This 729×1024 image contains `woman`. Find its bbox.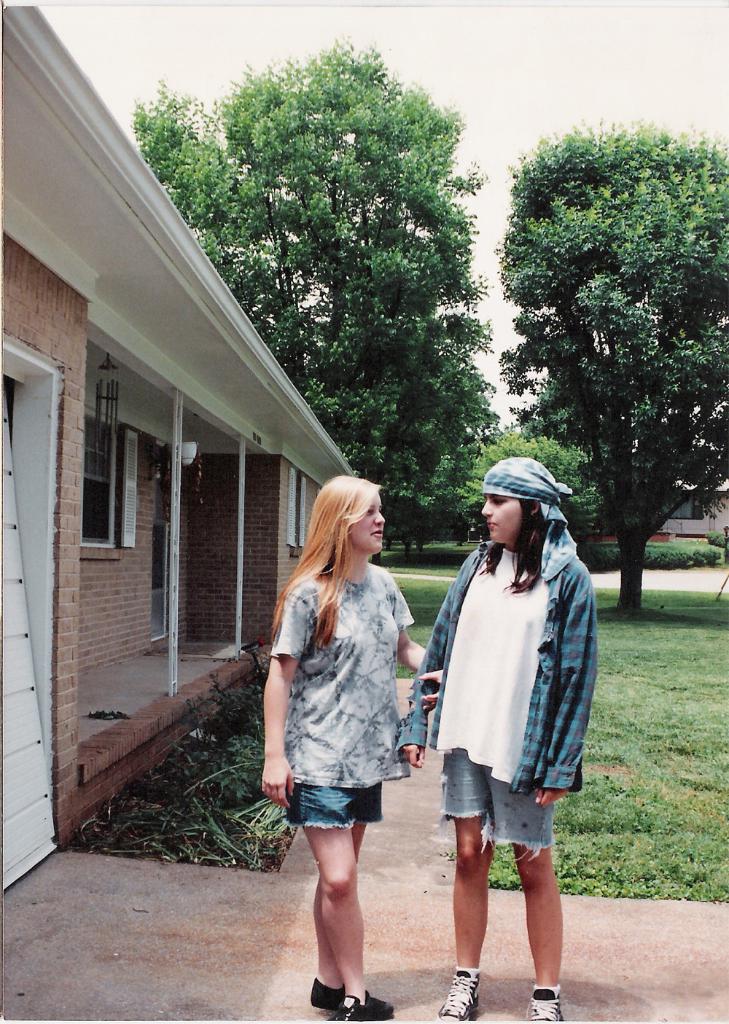
locate(416, 463, 604, 1023).
